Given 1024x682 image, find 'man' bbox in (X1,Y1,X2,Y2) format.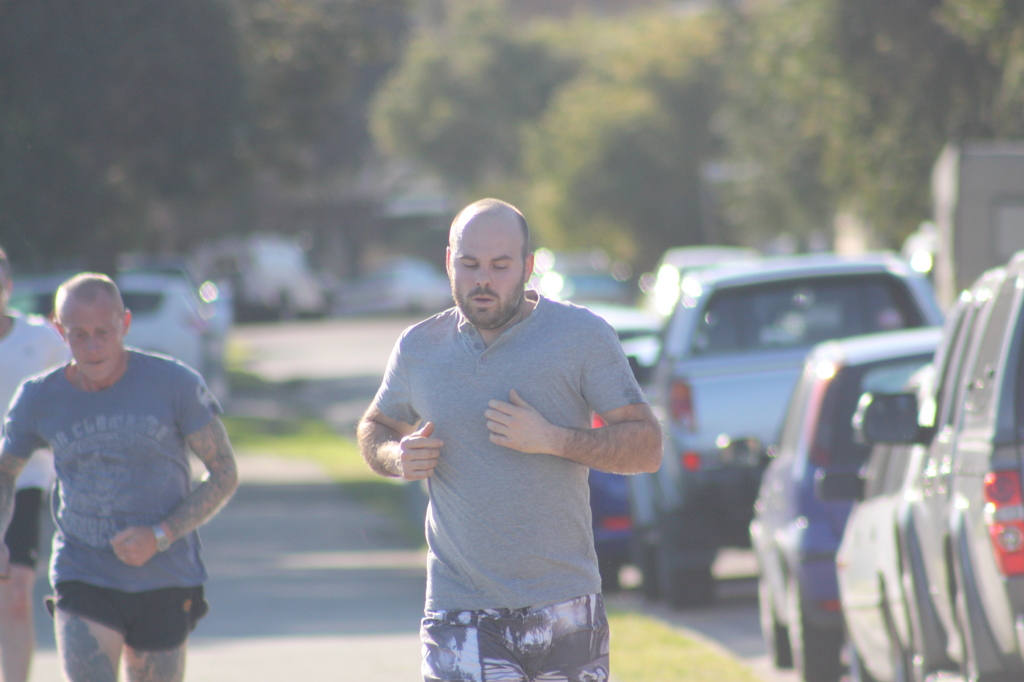
(0,274,236,681).
